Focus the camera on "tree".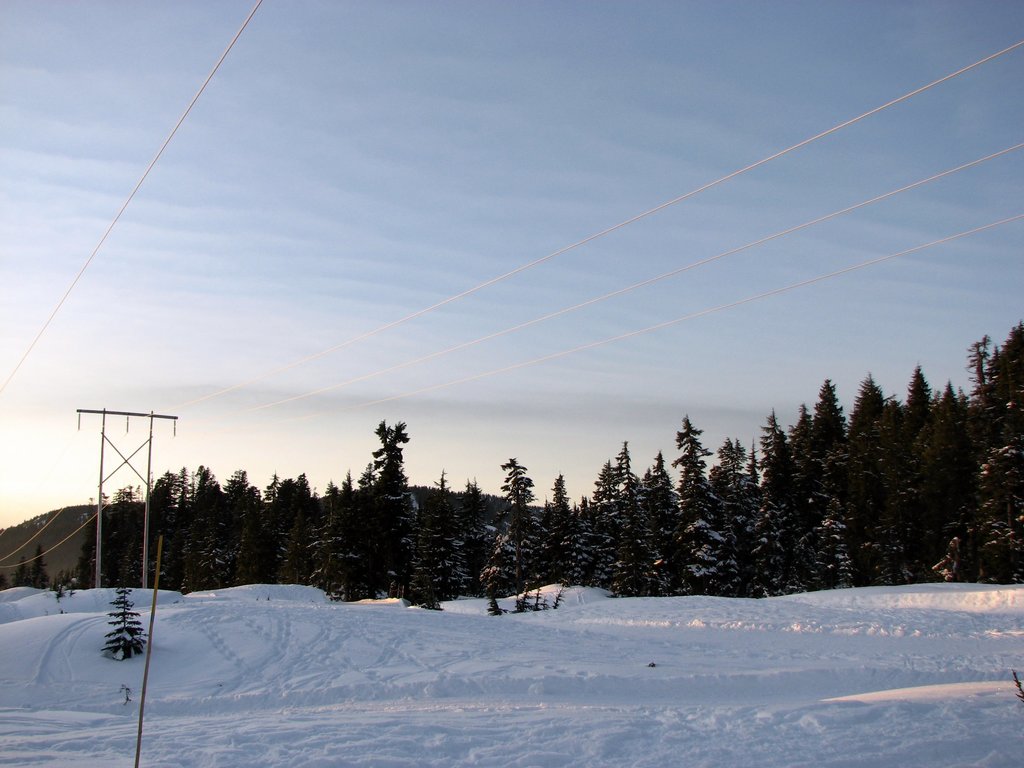
Focus region: crop(12, 552, 31, 590).
